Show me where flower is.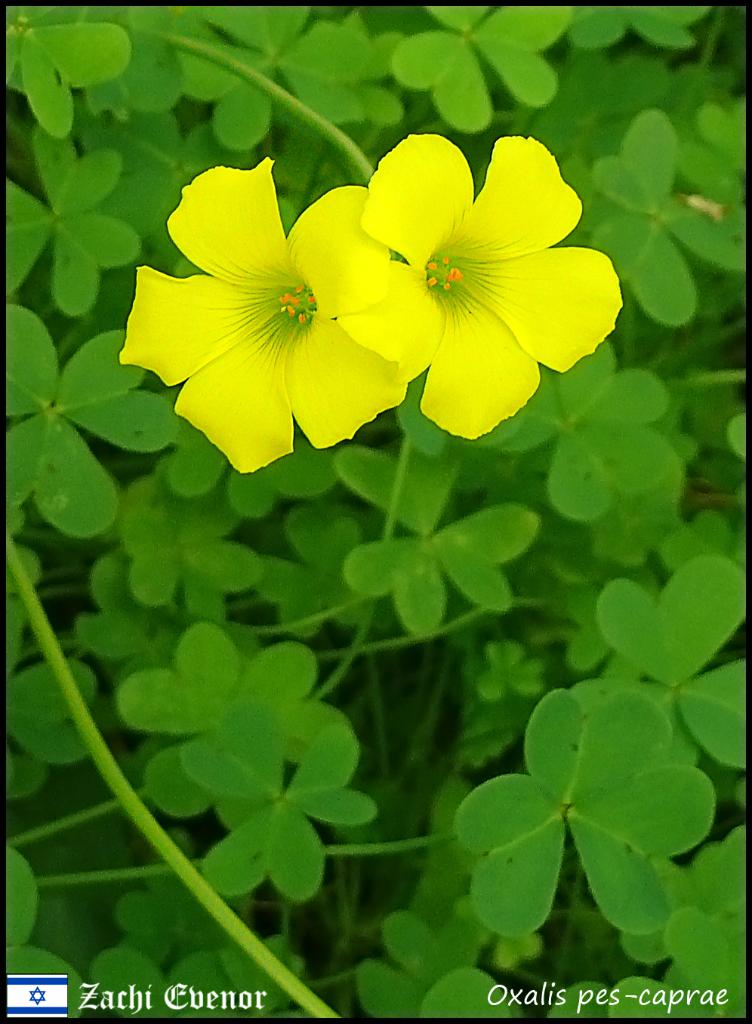
flower is at 356:128:644:429.
